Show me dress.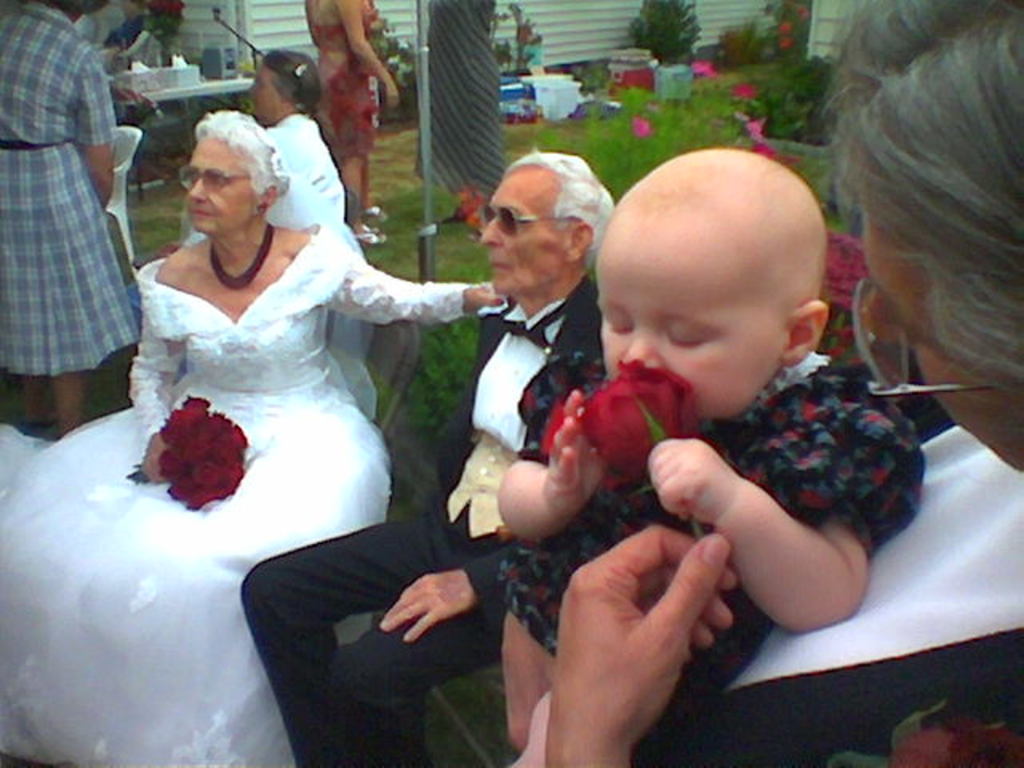
dress is here: left=408, top=0, right=504, bottom=213.
